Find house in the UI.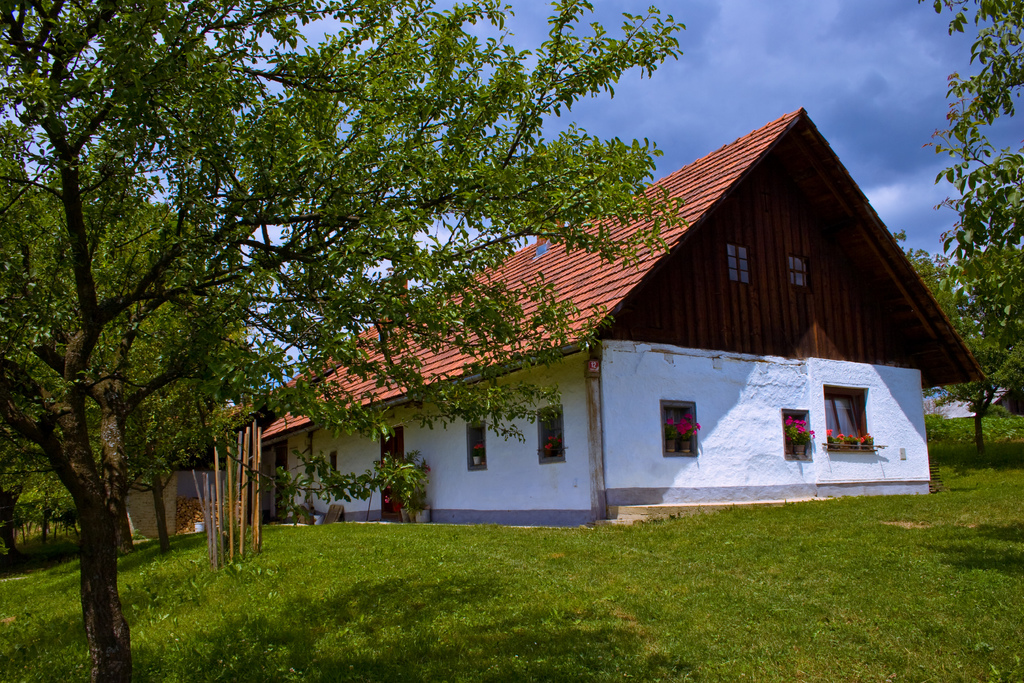
UI element at <bbox>106, 393, 177, 539</bbox>.
